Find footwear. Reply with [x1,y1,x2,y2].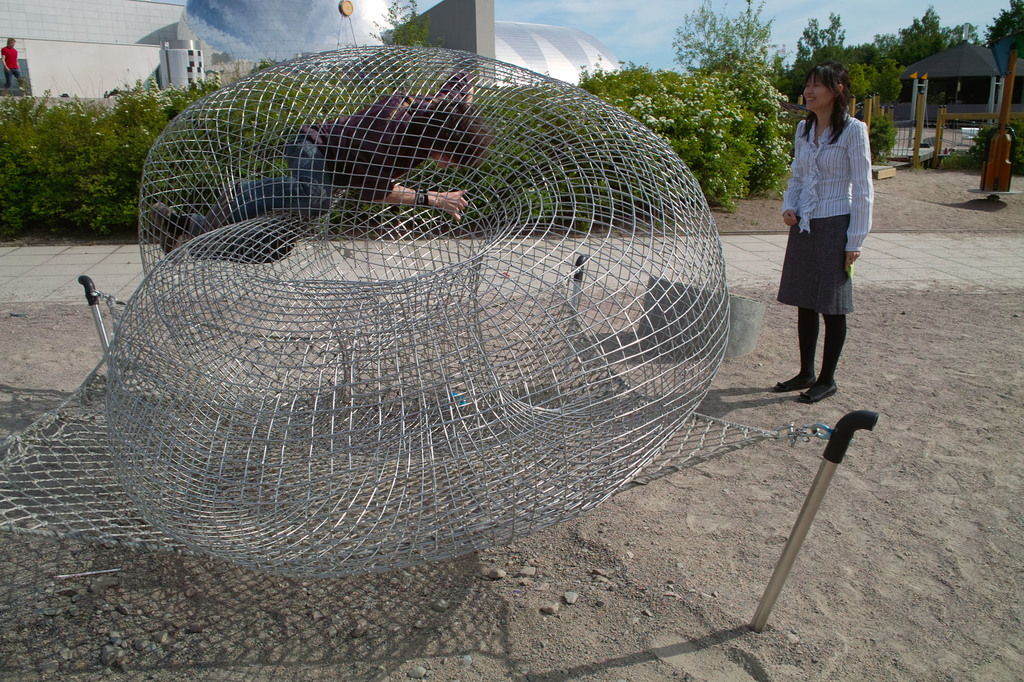
[799,379,840,400].
